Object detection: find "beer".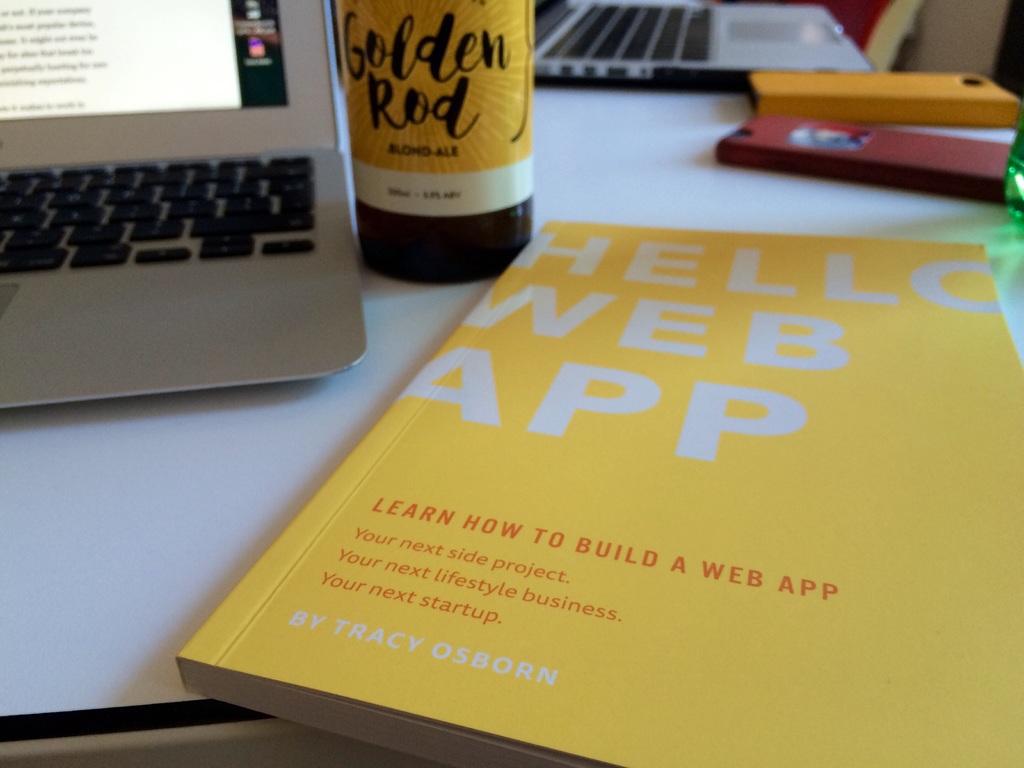
328:0:535:294.
